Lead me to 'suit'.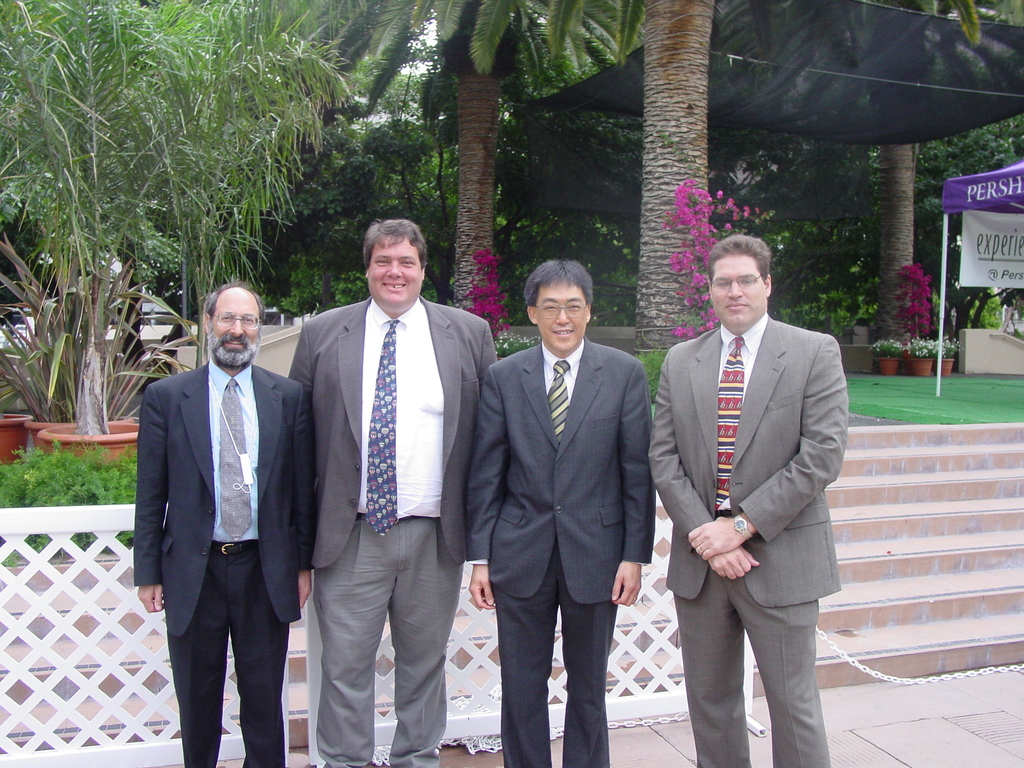
Lead to <region>127, 351, 323, 767</region>.
